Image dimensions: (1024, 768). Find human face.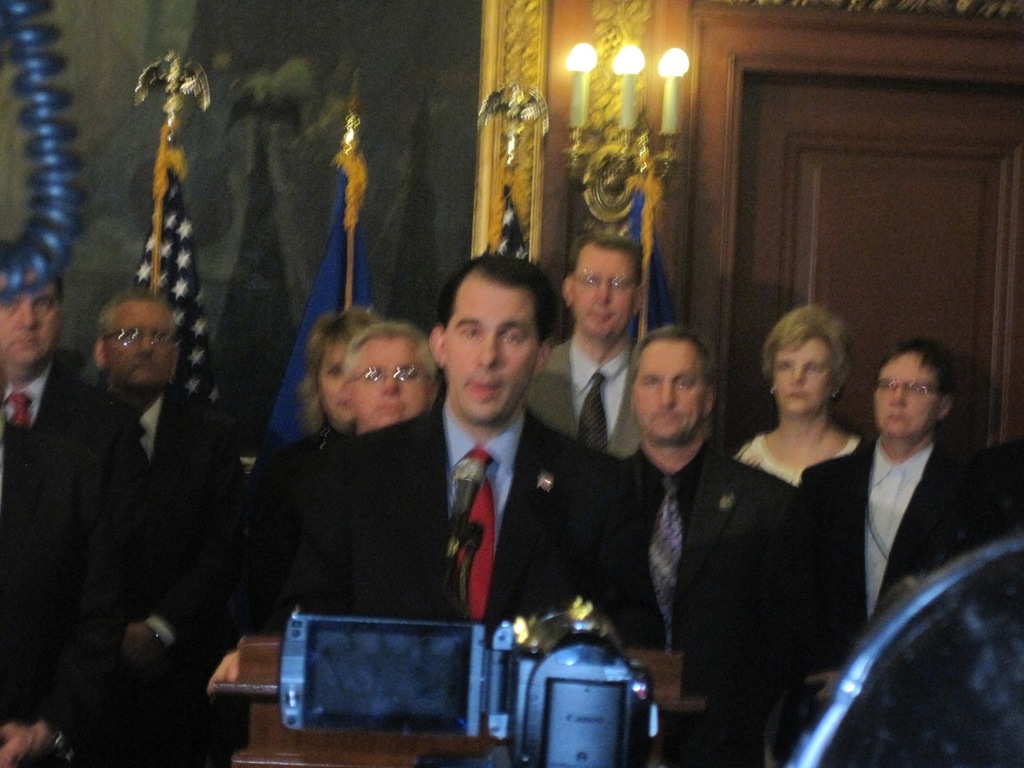
crop(574, 244, 634, 334).
